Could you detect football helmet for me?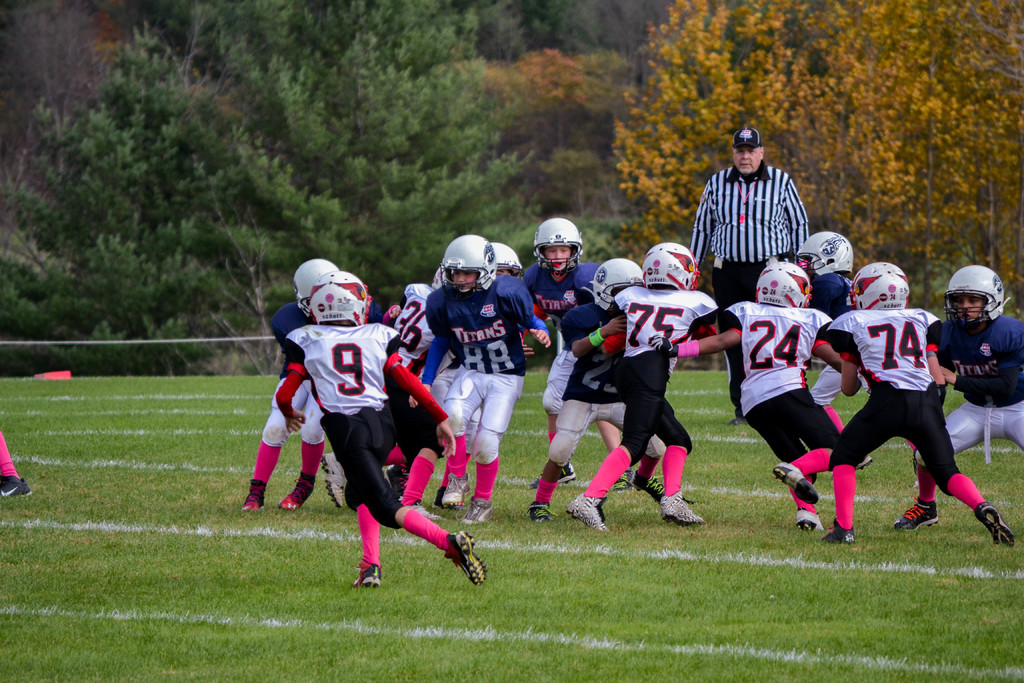
Detection result: x1=531, y1=213, x2=588, y2=281.
